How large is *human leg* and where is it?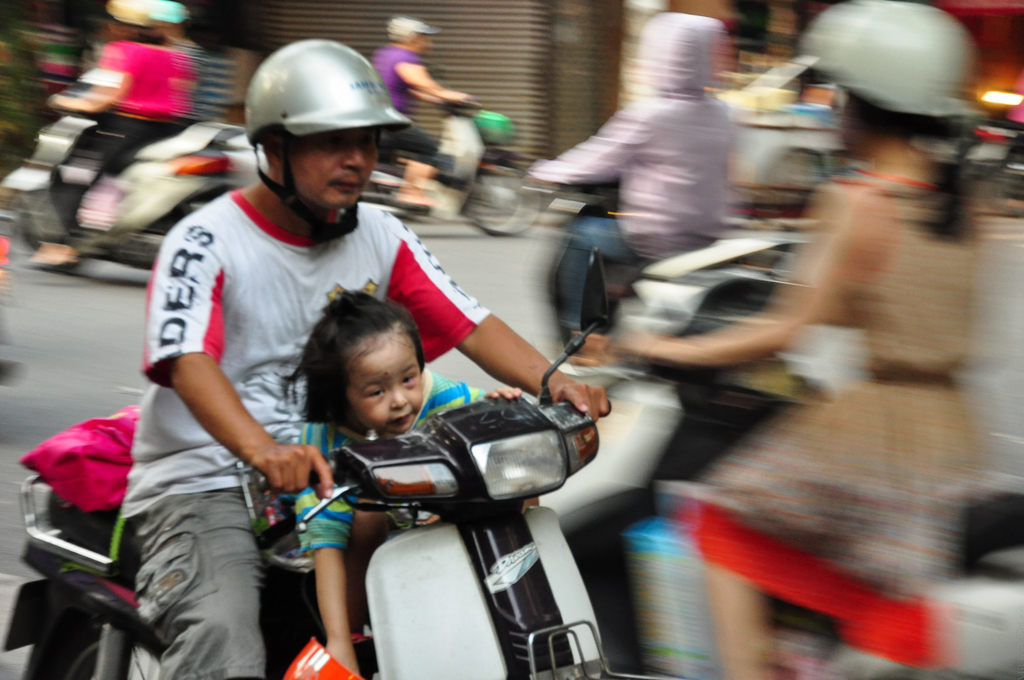
Bounding box: 137,485,268,679.
